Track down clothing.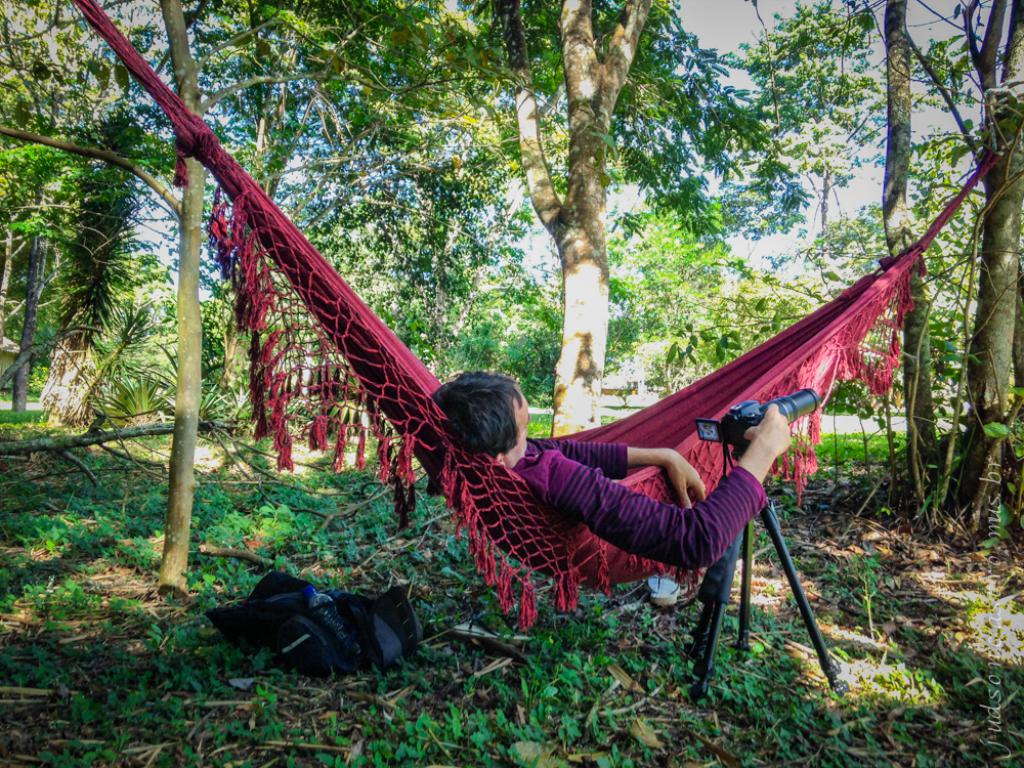
Tracked to [468, 370, 861, 651].
